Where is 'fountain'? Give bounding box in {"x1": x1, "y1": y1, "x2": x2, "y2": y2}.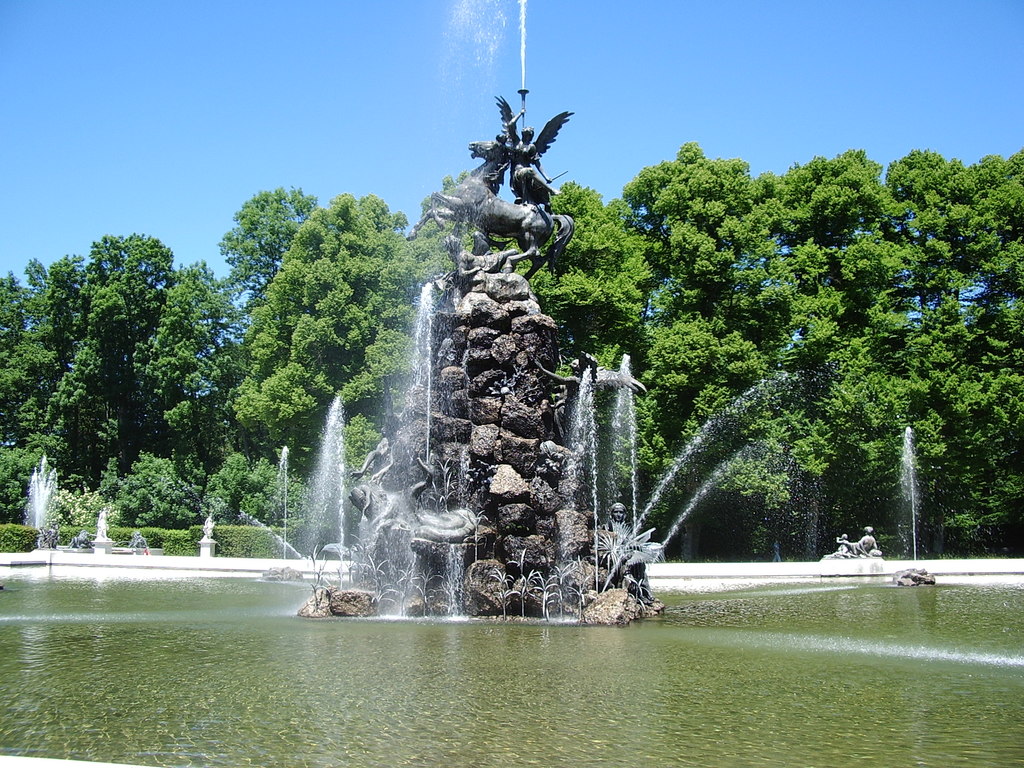
{"x1": 226, "y1": 1, "x2": 777, "y2": 628}.
